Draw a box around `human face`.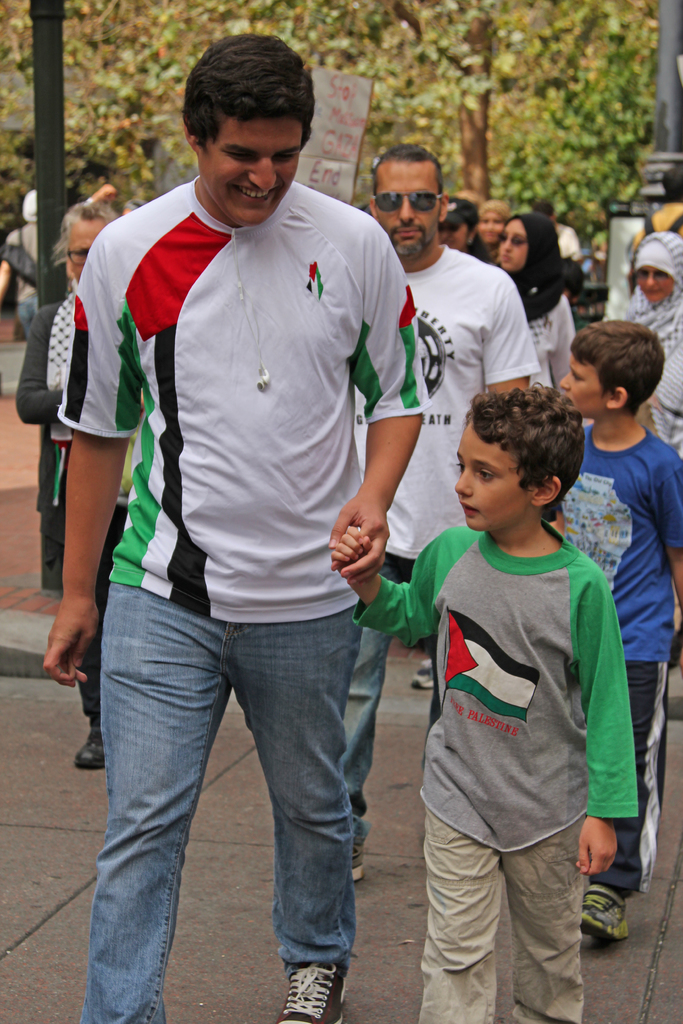
<region>454, 423, 531, 529</region>.
